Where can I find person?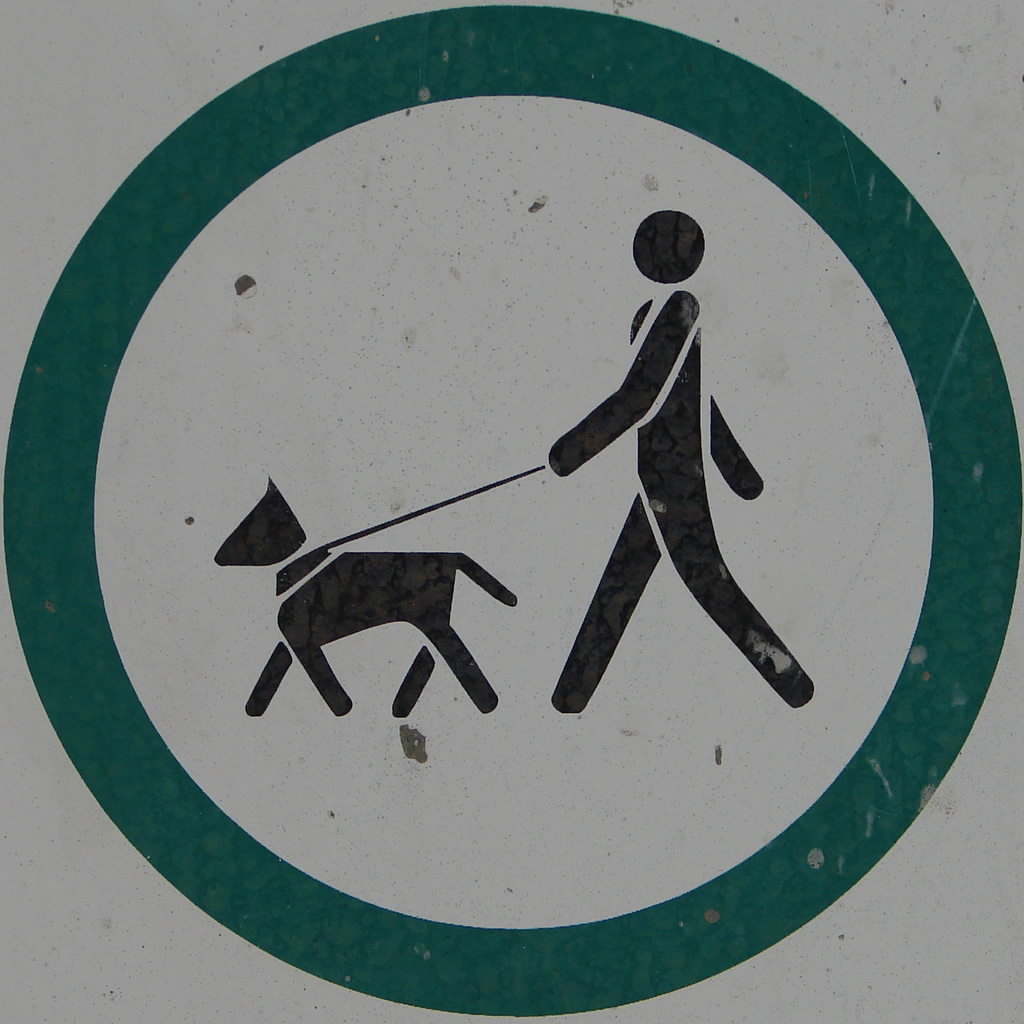
You can find it at <bbox>537, 232, 806, 754</bbox>.
